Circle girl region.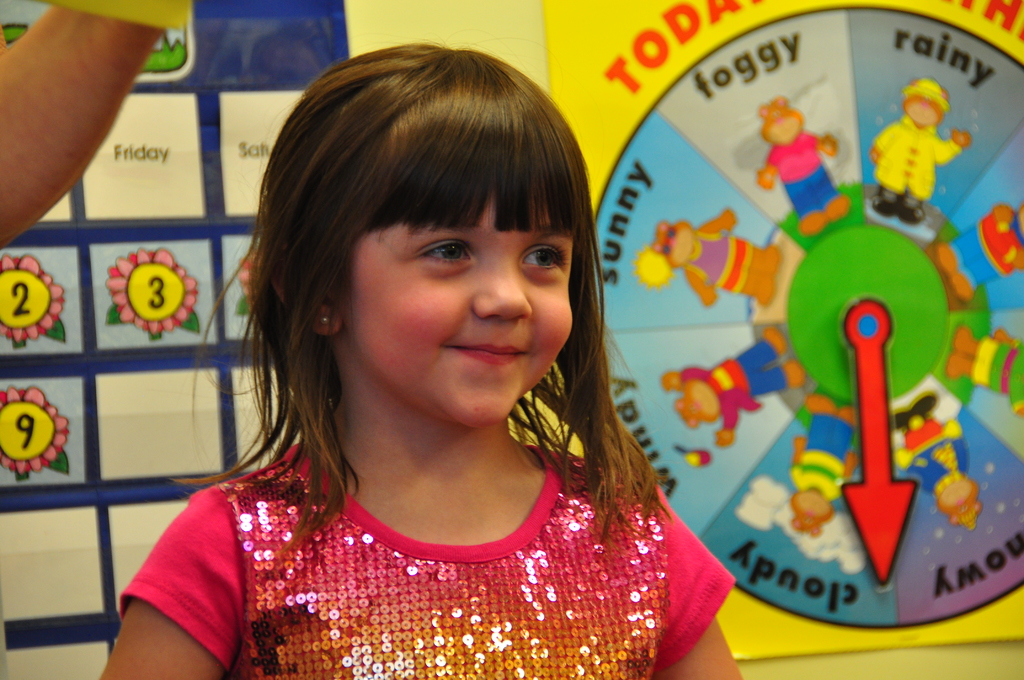
Region: l=95, t=45, r=744, b=679.
